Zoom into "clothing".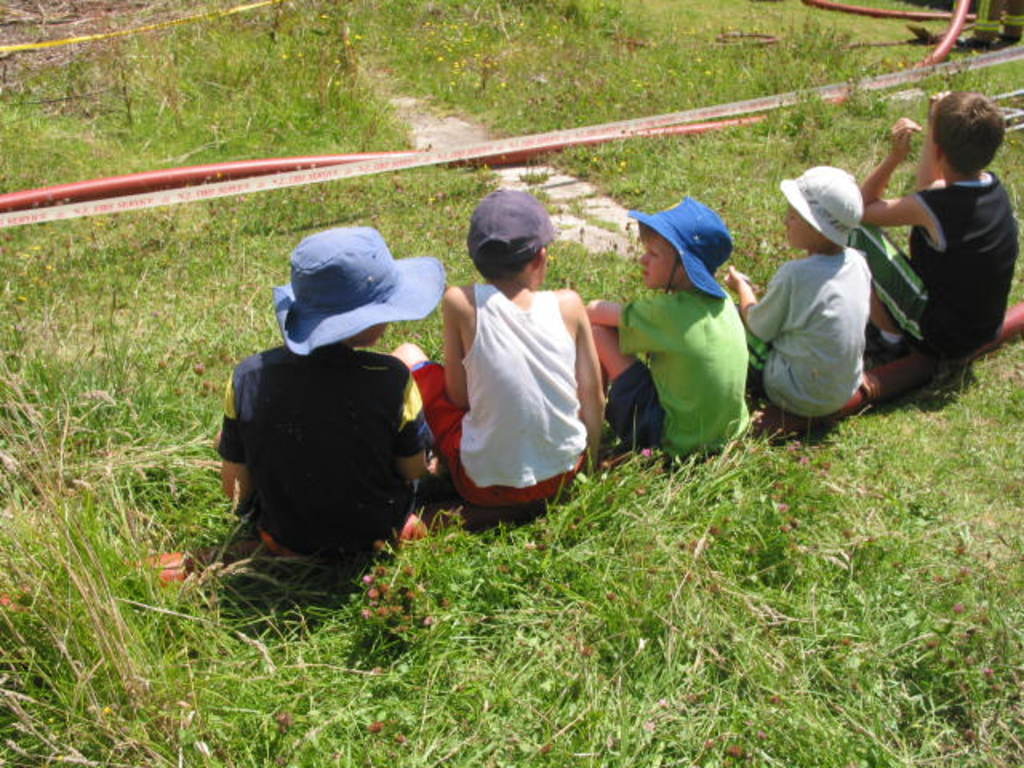
Zoom target: rect(589, 283, 757, 464).
